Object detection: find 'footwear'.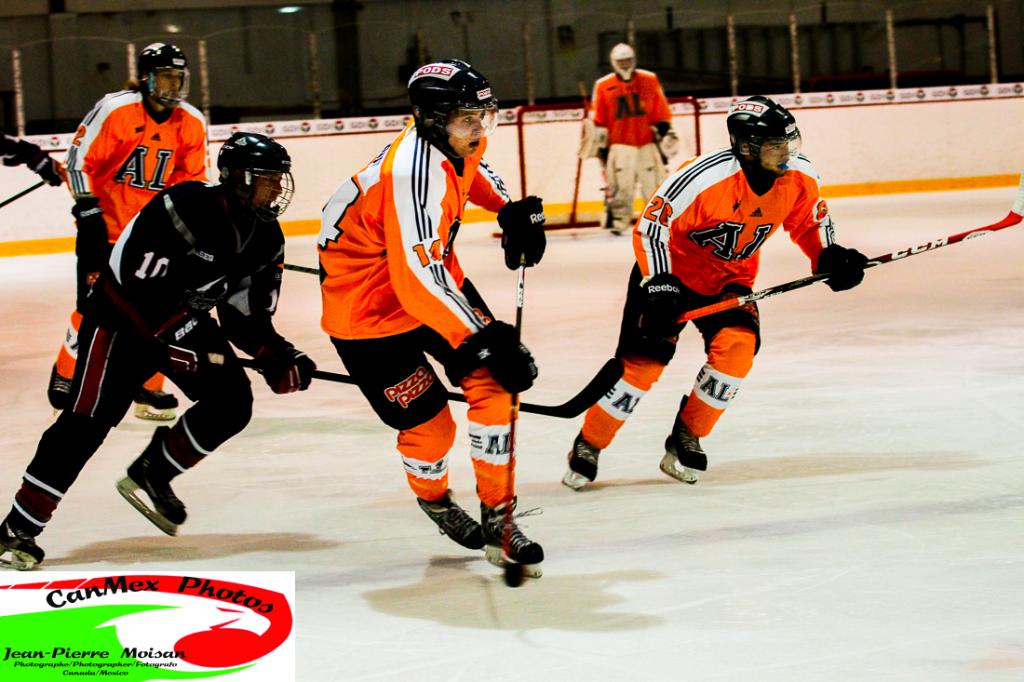
{"x1": 419, "y1": 489, "x2": 488, "y2": 552}.
